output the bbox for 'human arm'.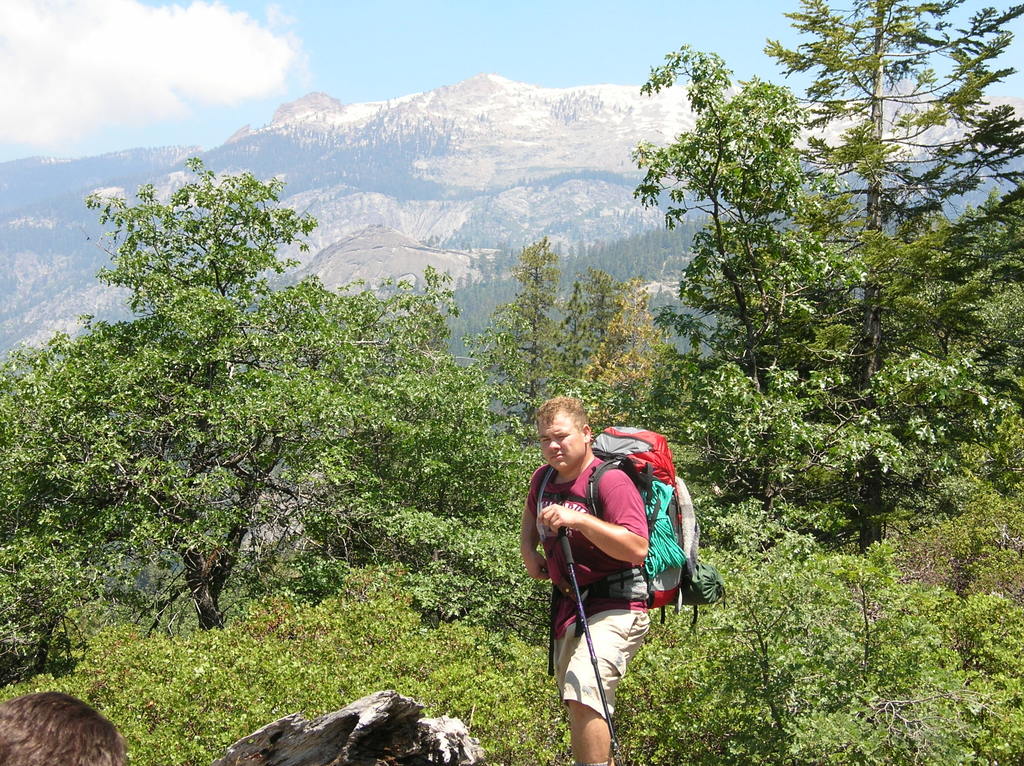
crop(511, 481, 556, 573).
